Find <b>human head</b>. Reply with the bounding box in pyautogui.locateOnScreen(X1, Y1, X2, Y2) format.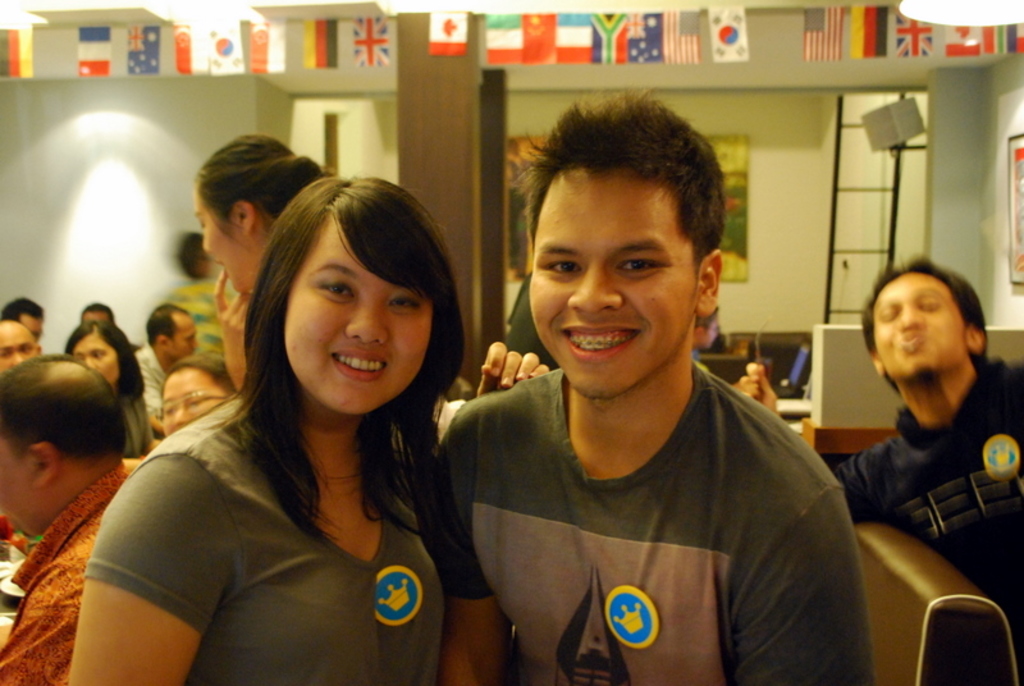
pyautogui.locateOnScreen(863, 257, 995, 385).
